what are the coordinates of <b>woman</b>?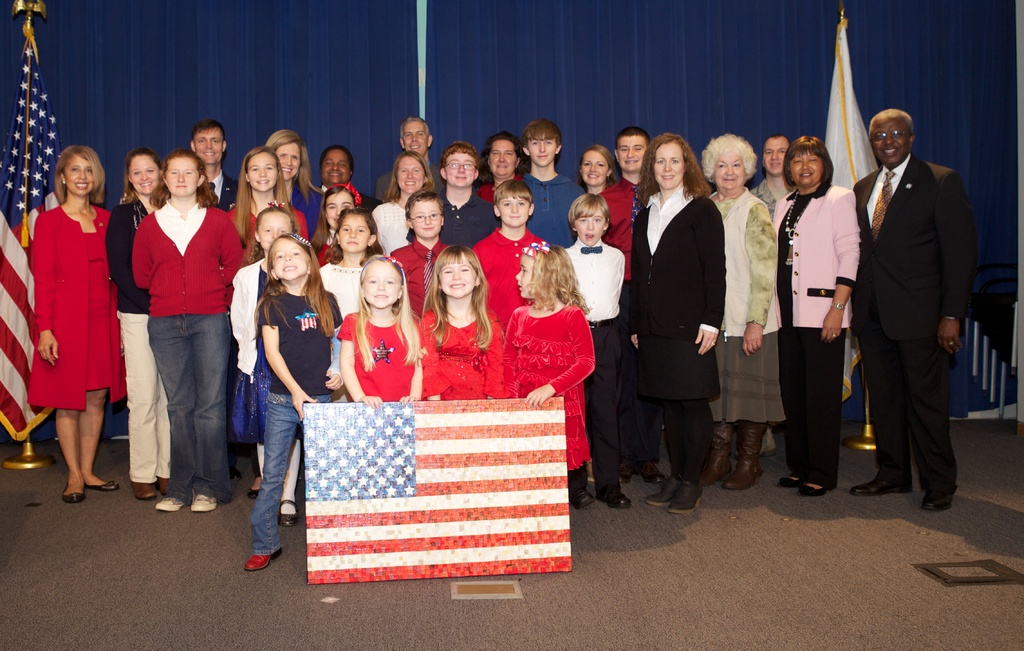
(x1=578, y1=143, x2=621, y2=196).
